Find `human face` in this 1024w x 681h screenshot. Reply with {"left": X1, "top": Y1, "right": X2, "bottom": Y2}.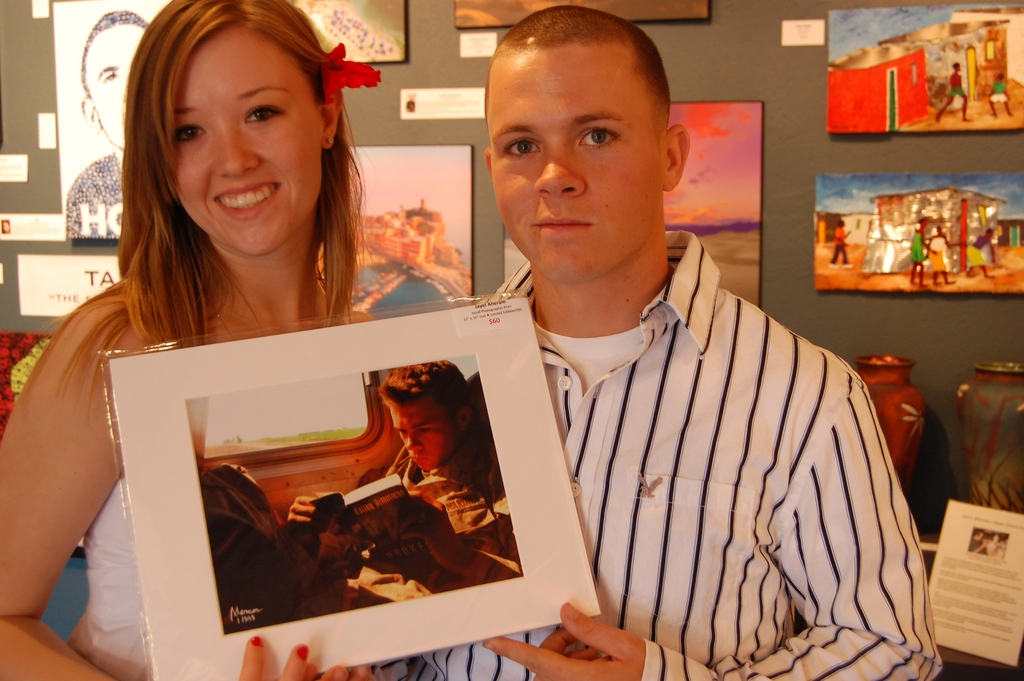
{"left": 489, "top": 47, "right": 660, "bottom": 286}.
